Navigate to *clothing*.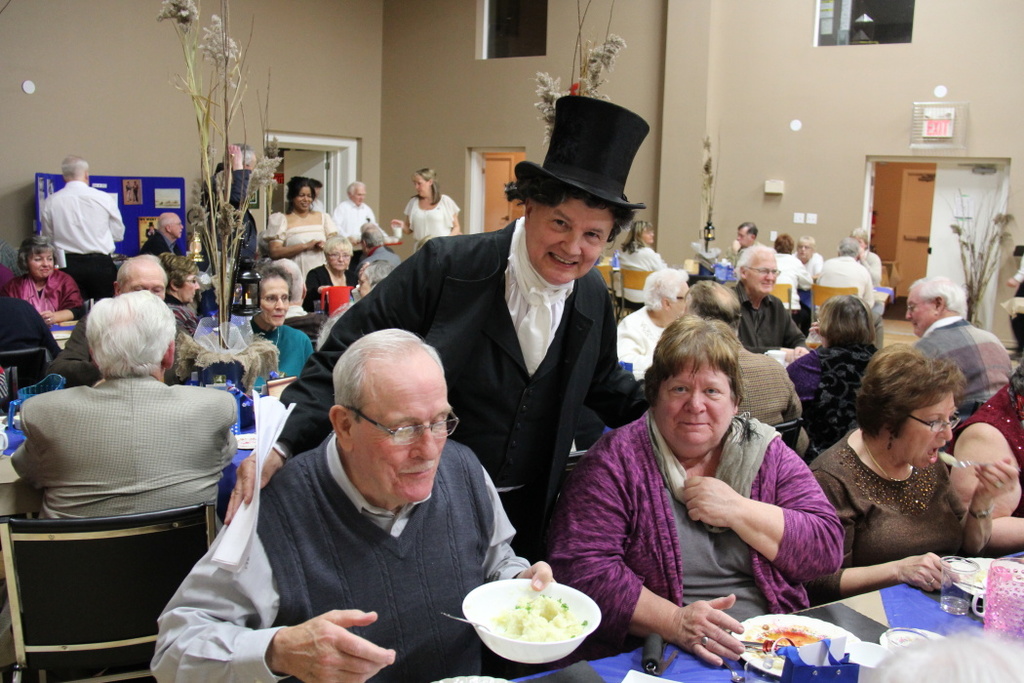
Navigation target: {"x1": 905, "y1": 313, "x2": 1017, "y2": 416}.
